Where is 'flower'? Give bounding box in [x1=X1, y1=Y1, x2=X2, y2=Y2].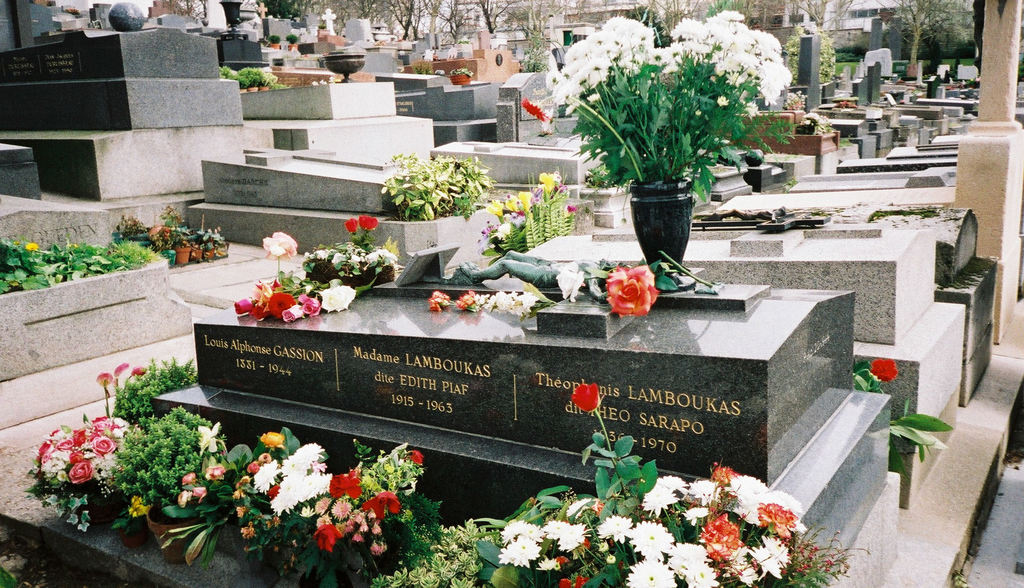
[x1=246, y1=459, x2=259, y2=476].
